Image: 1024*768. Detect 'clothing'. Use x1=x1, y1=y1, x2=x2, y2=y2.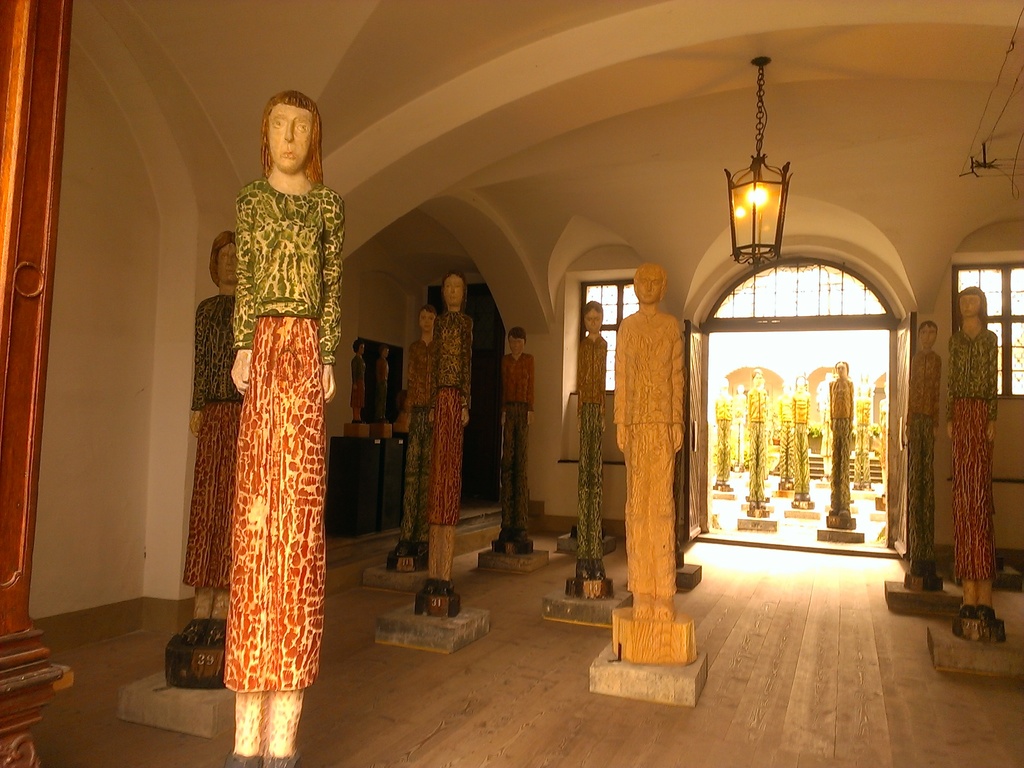
x1=218, y1=175, x2=350, y2=695.
